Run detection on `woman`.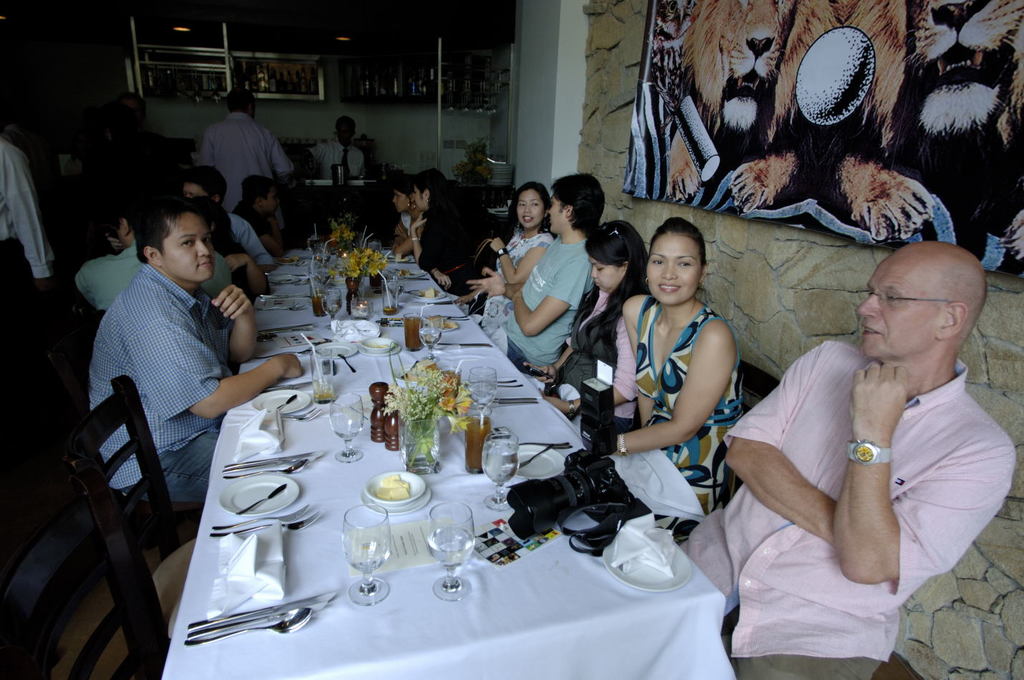
Result: 513 218 664 416.
